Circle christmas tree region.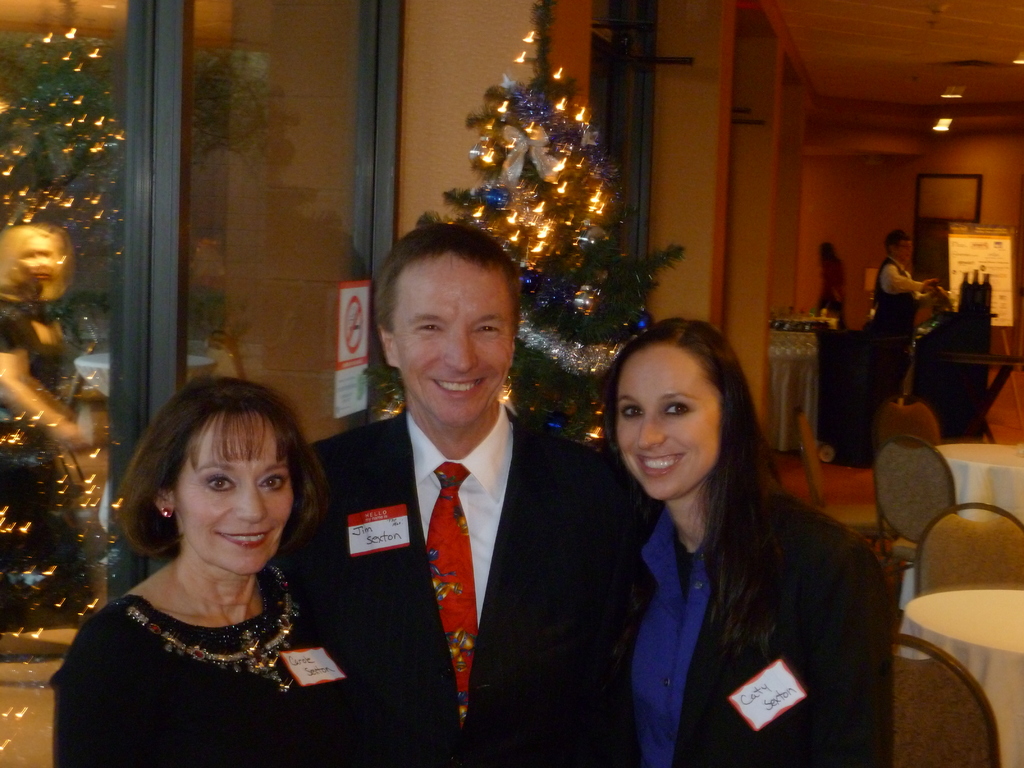
Region: 360, 0, 683, 465.
